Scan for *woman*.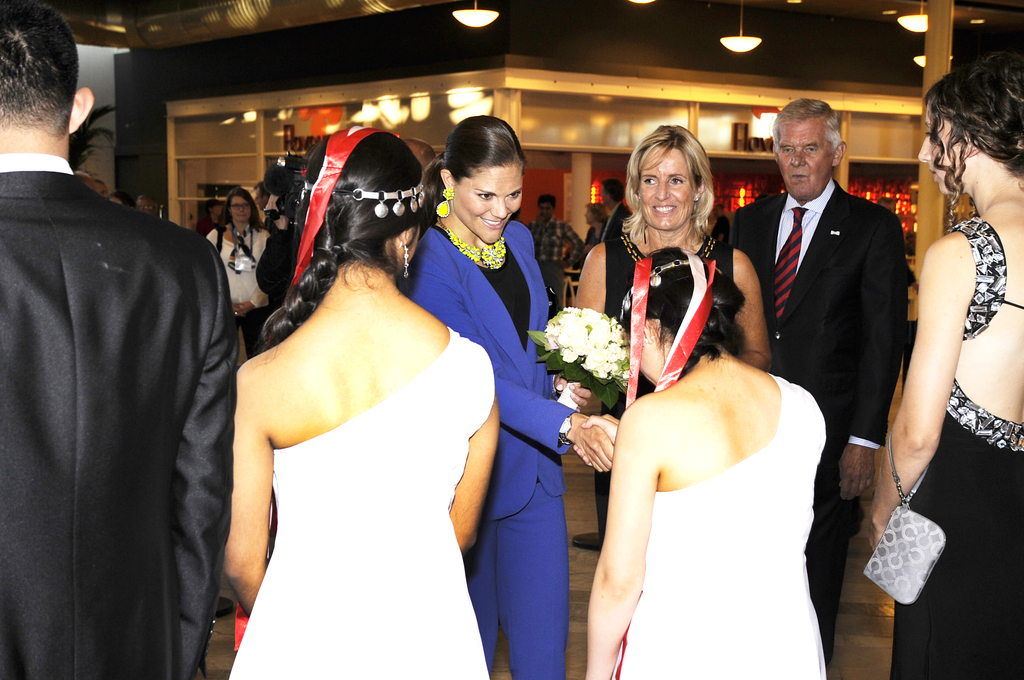
Scan result: 196, 189, 264, 364.
